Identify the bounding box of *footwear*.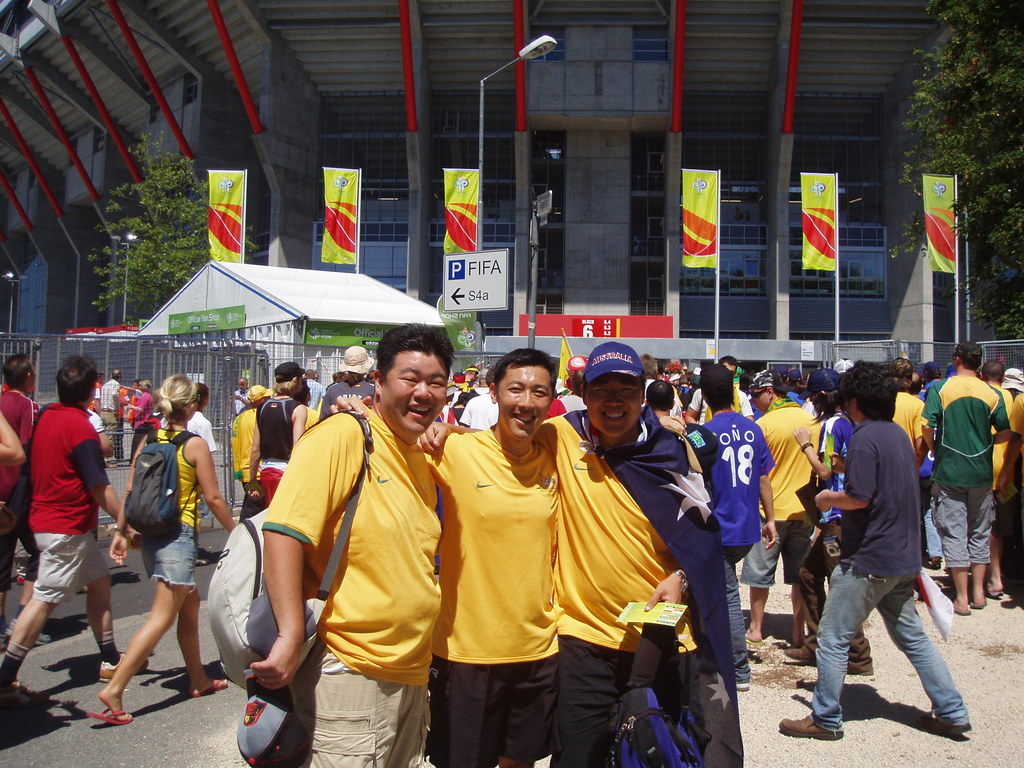
(x1=968, y1=595, x2=984, y2=610).
